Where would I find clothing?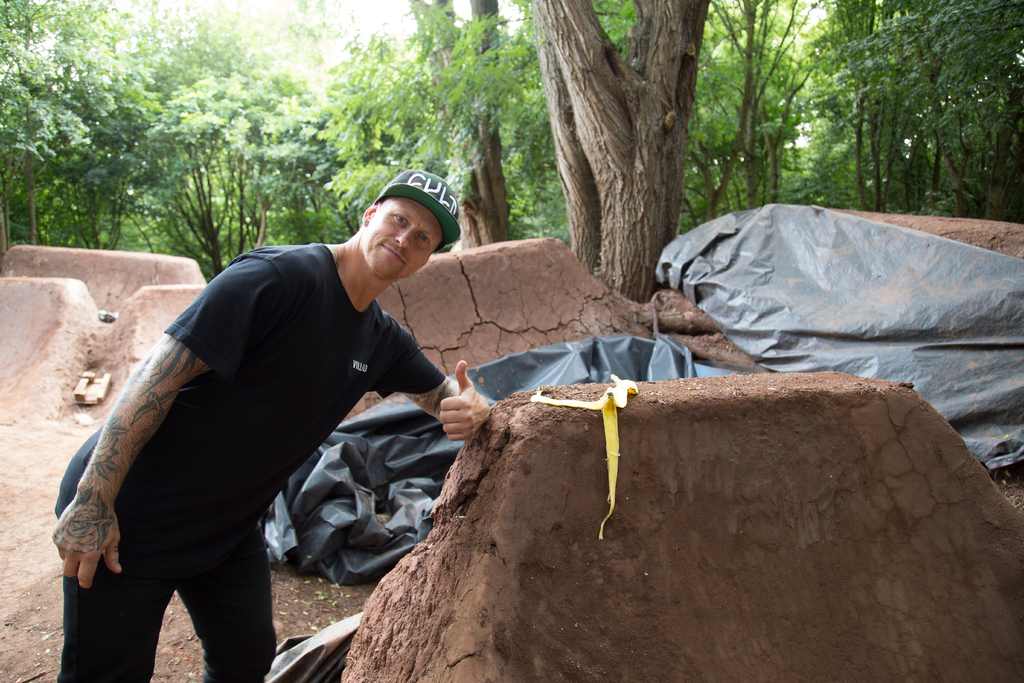
At x1=52, y1=206, x2=454, y2=643.
